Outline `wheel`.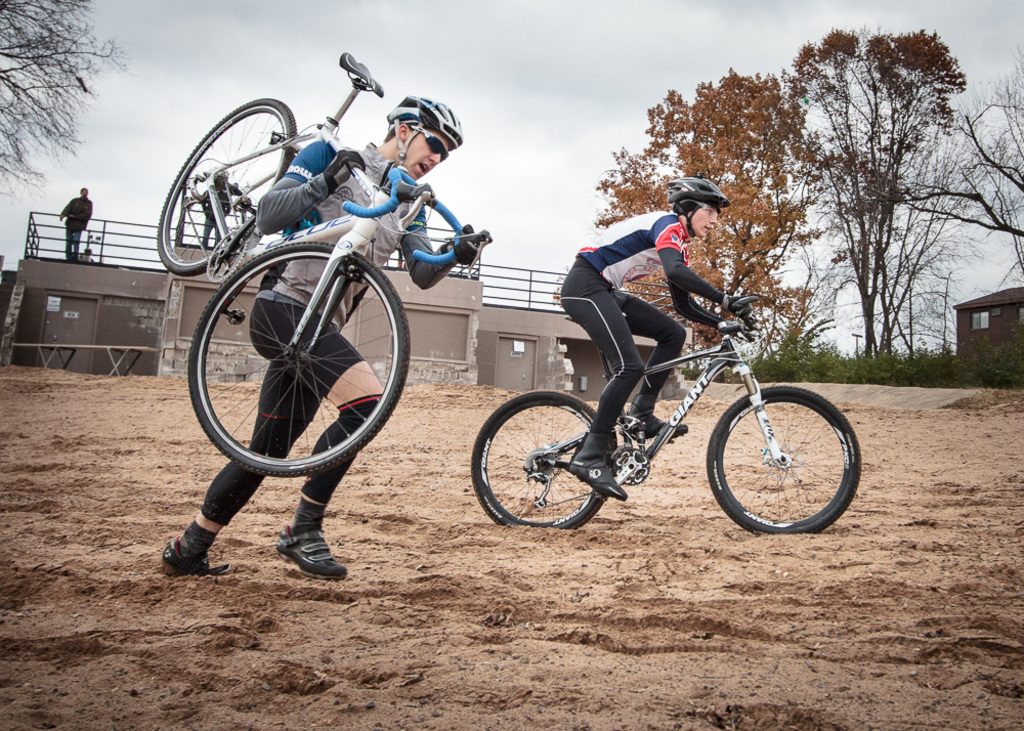
Outline: [194, 244, 395, 504].
